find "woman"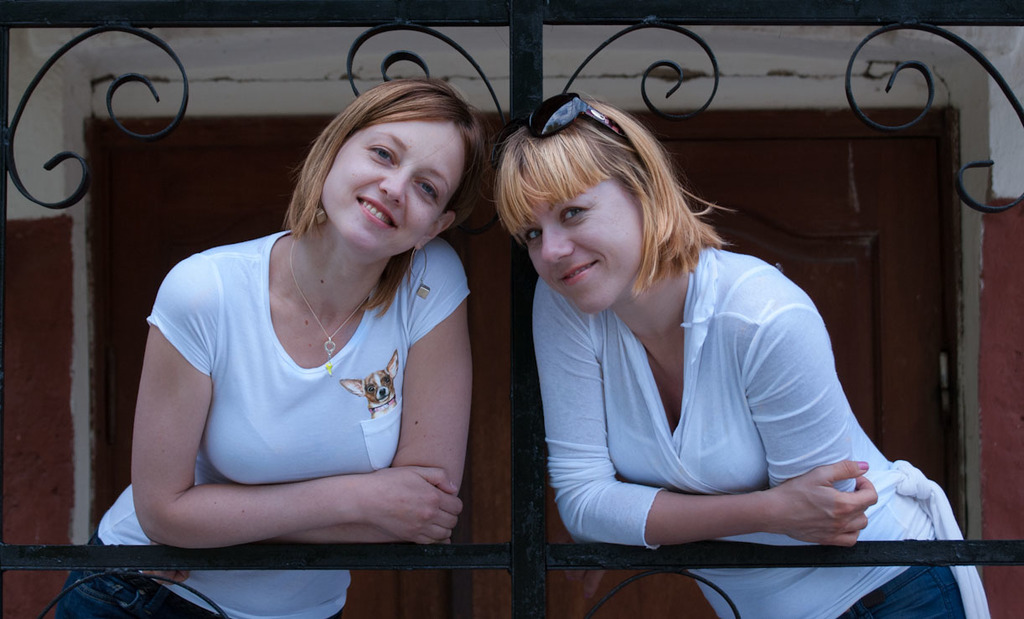
{"left": 493, "top": 87, "right": 993, "bottom": 618}
